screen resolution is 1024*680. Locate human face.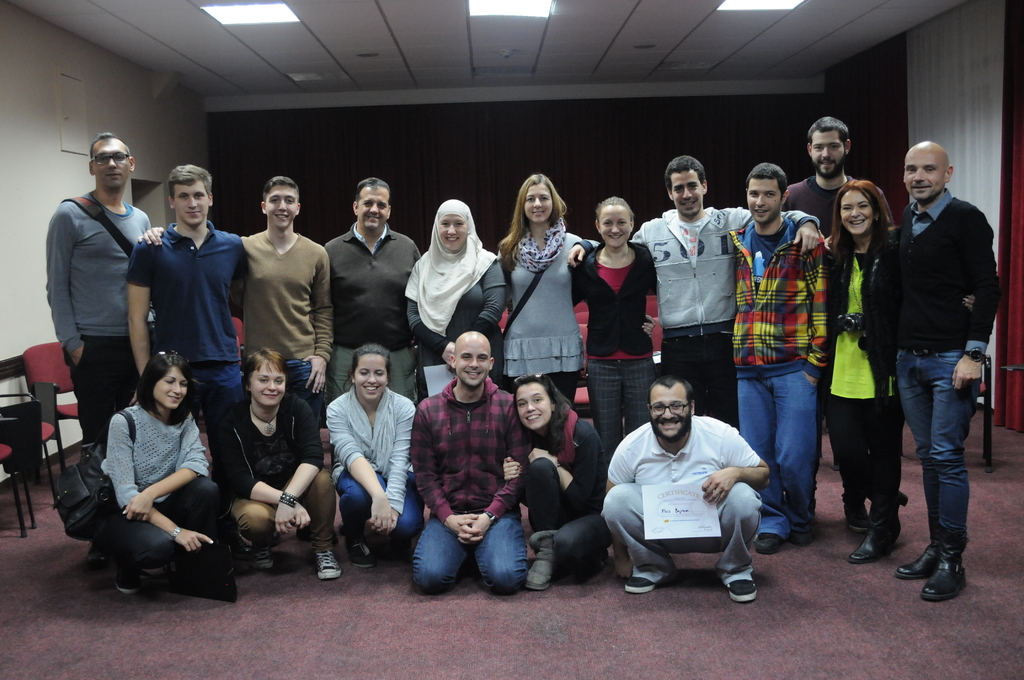
crop(90, 136, 130, 189).
